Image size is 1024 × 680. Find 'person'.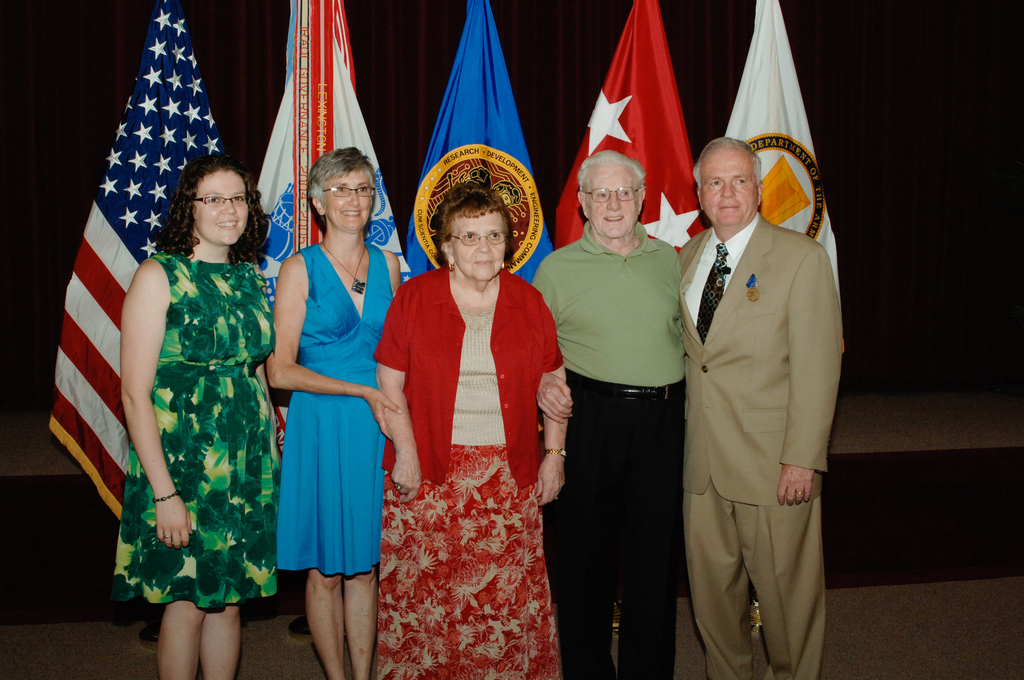
668 99 849 679.
